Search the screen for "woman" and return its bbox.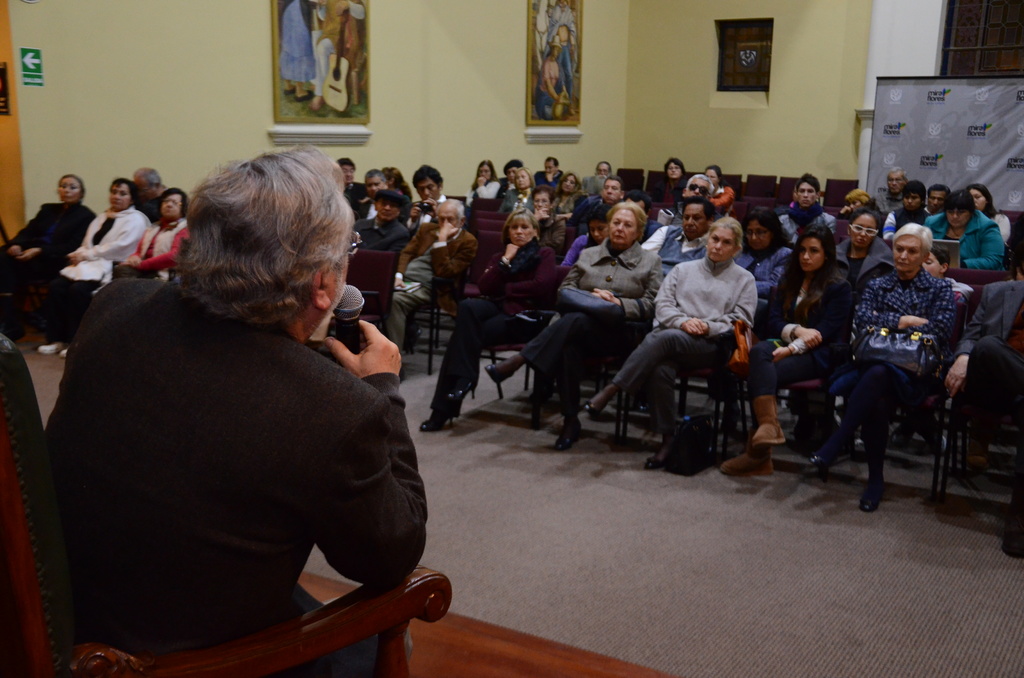
Found: bbox=[481, 204, 670, 449].
